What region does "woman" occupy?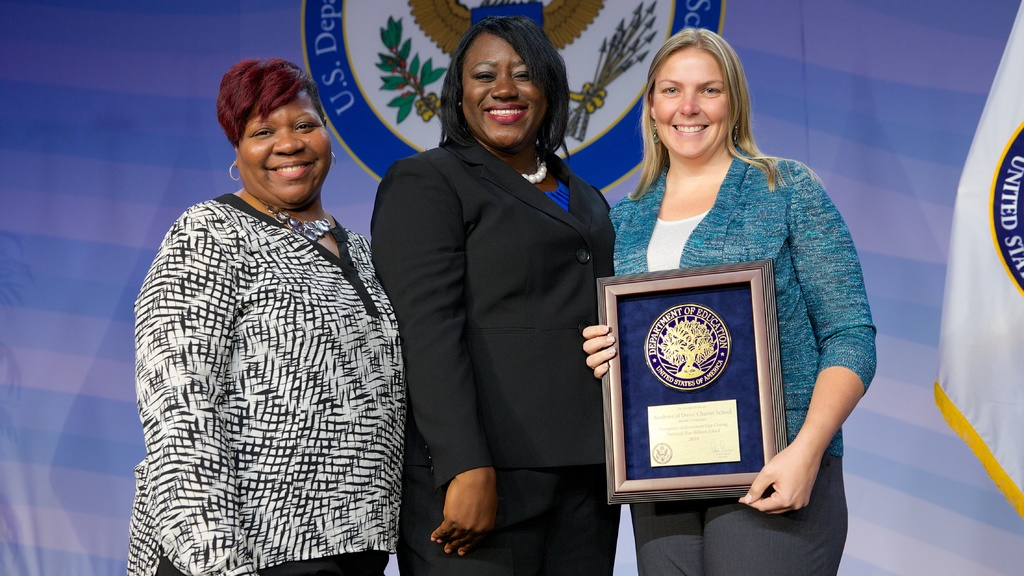
left=389, top=3, right=621, bottom=575.
